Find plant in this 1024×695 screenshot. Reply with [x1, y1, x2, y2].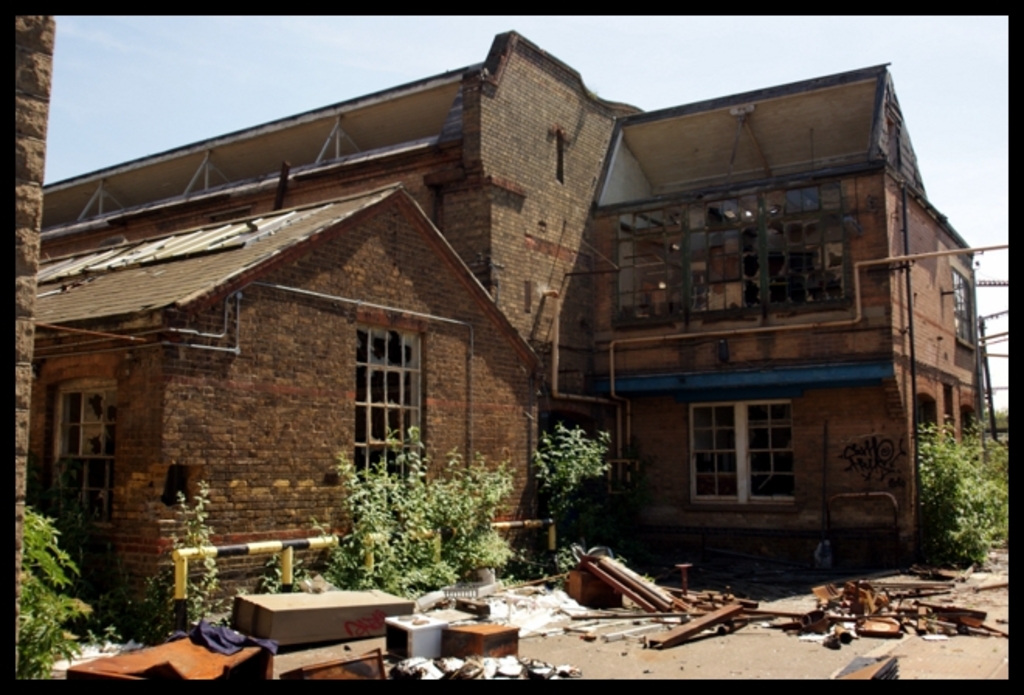
[14, 504, 96, 686].
